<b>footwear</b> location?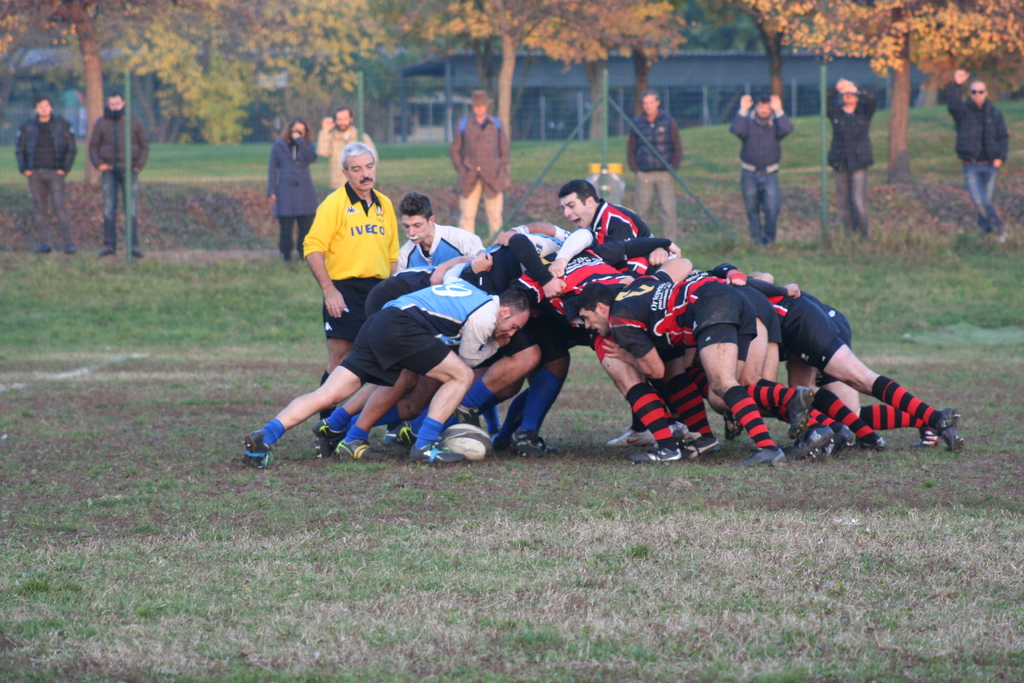
{"left": 682, "top": 440, "right": 700, "bottom": 461}
